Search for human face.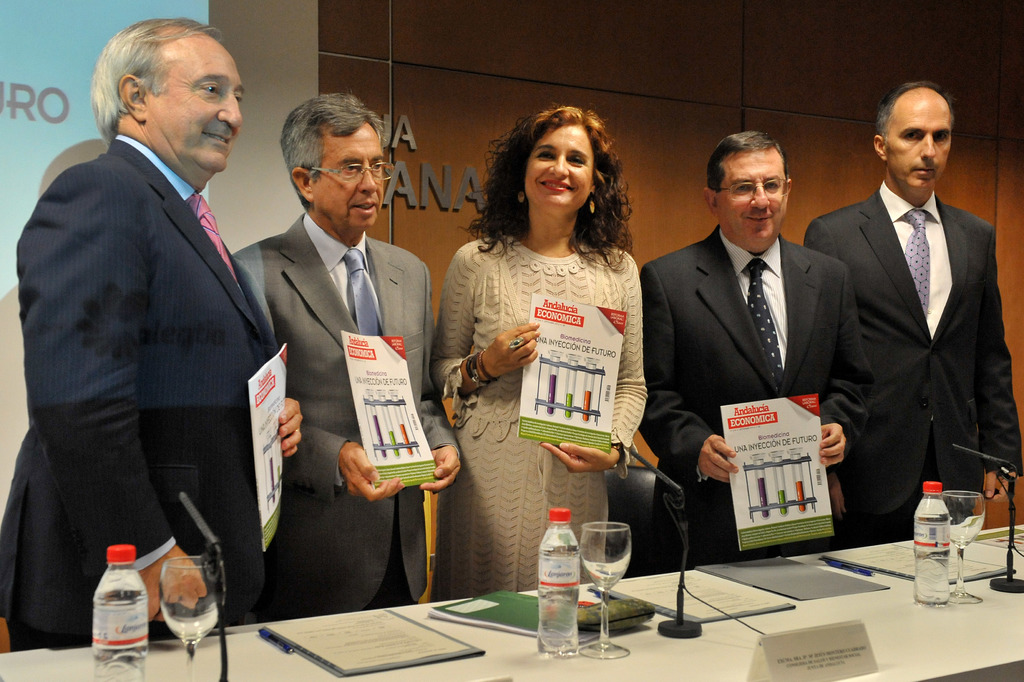
Found at box(524, 126, 594, 212).
